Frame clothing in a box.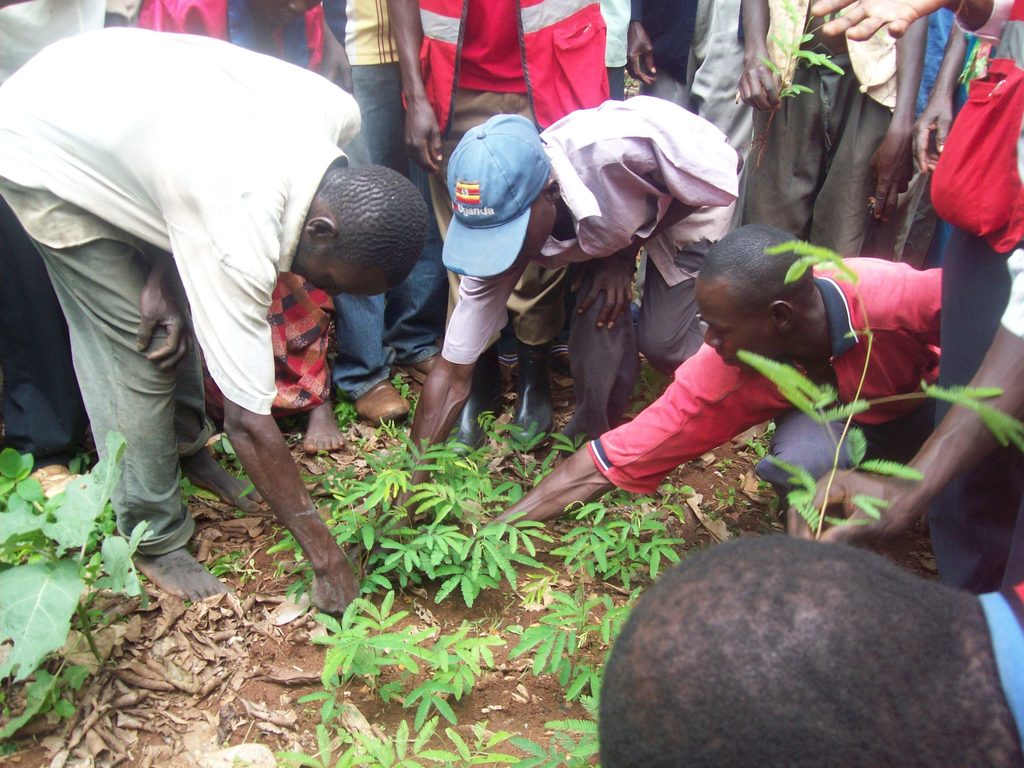
(444,98,742,442).
